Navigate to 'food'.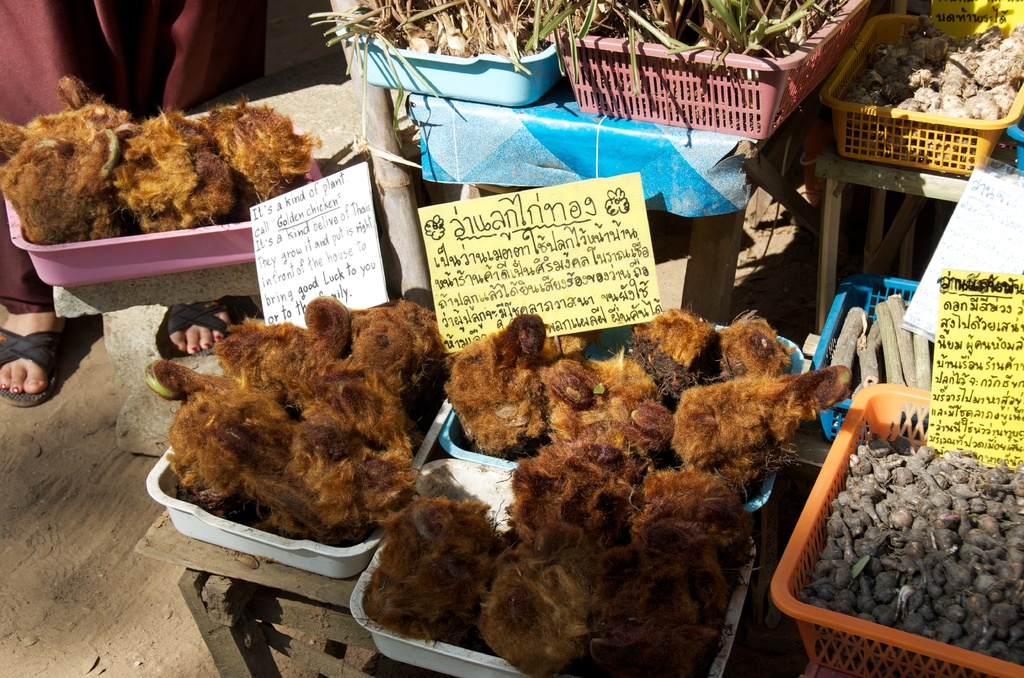
Navigation target: box(136, 278, 440, 546).
